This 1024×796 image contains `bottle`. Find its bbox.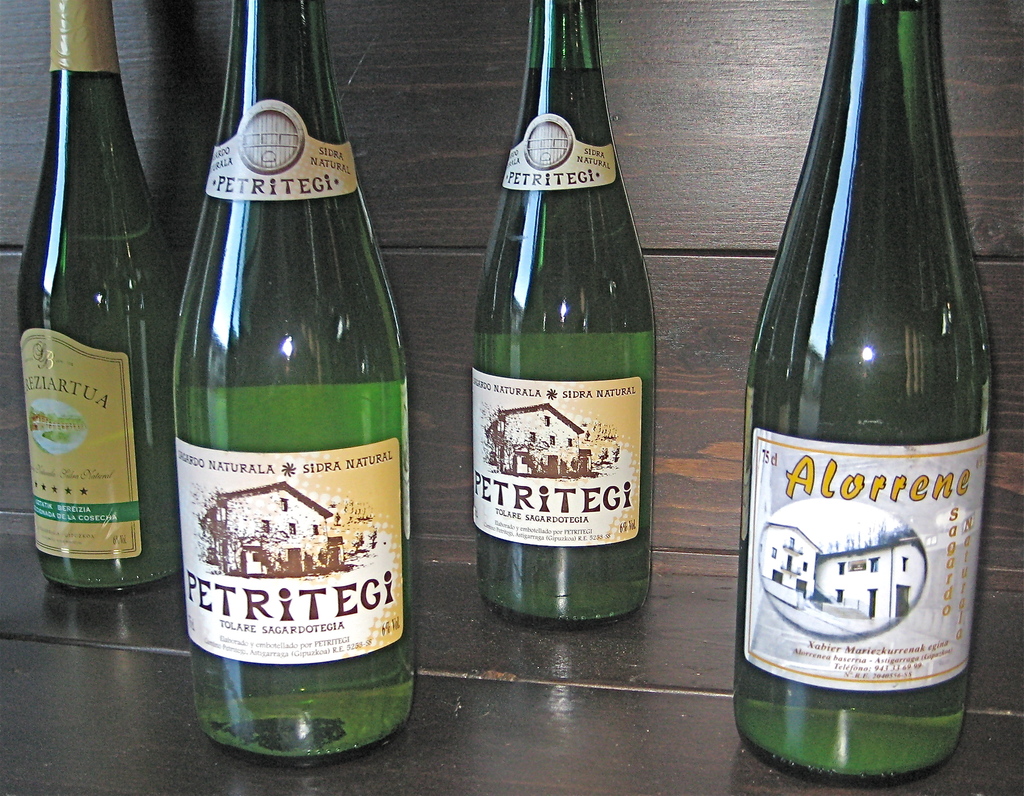
(x1=470, y1=0, x2=656, y2=626).
